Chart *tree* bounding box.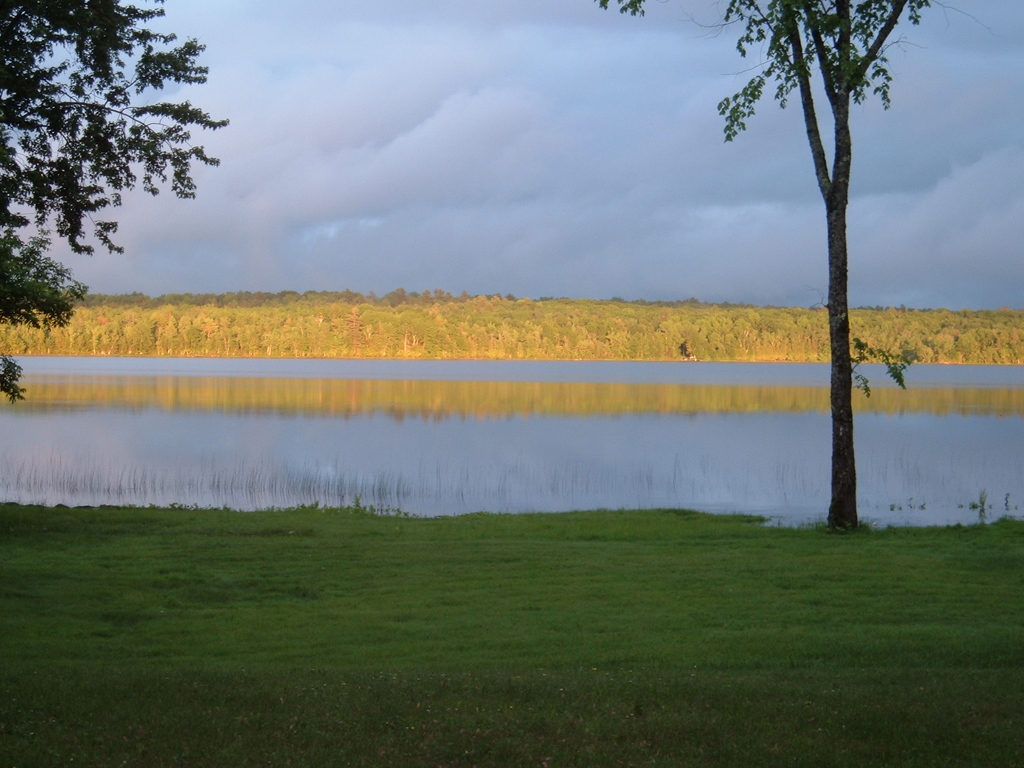
Charted: bbox=(1, 0, 229, 404).
